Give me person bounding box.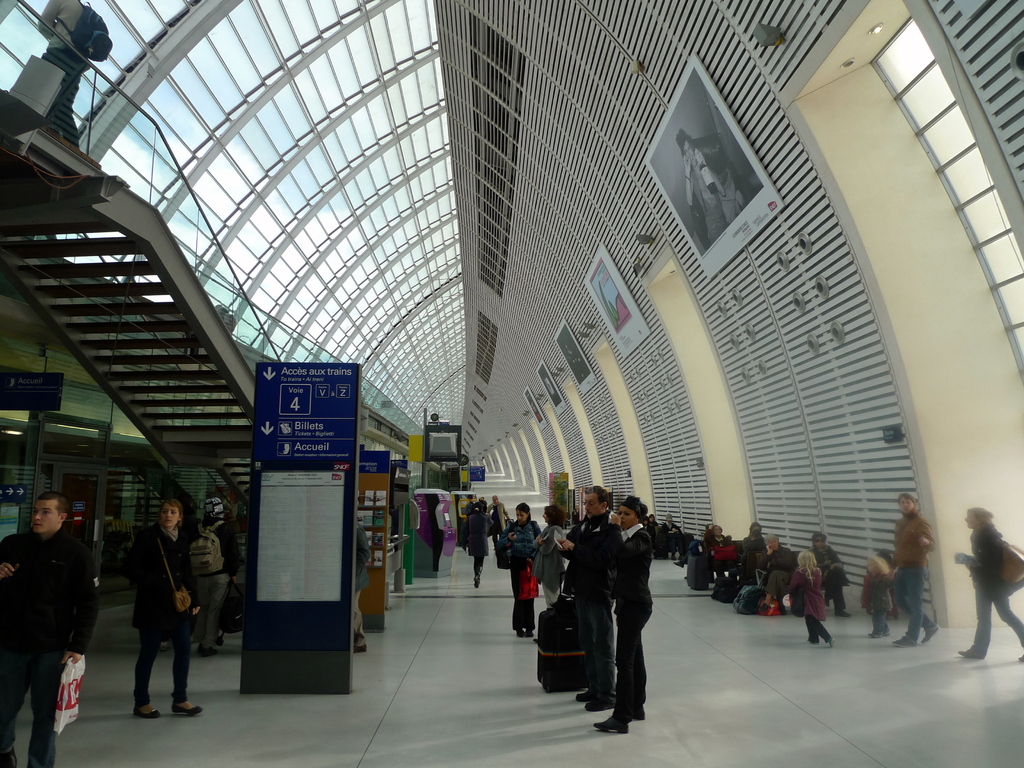
select_region(199, 515, 240, 653).
